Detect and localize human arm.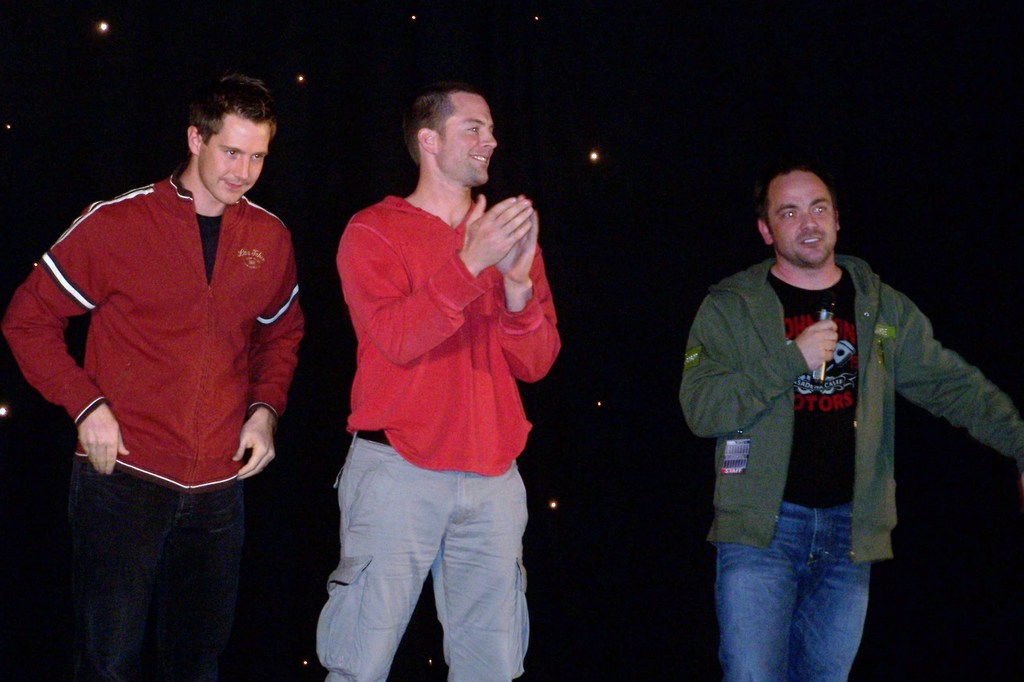
Localized at x1=231 y1=236 x2=307 y2=482.
